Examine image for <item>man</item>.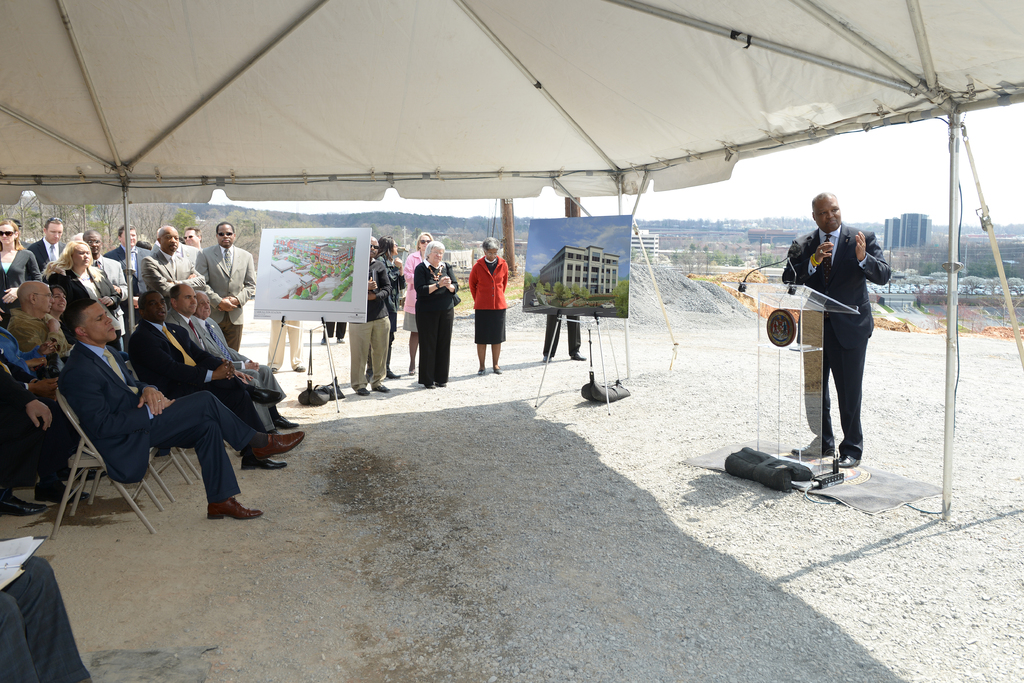
Examination result: Rect(190, 291, 303, 427).
